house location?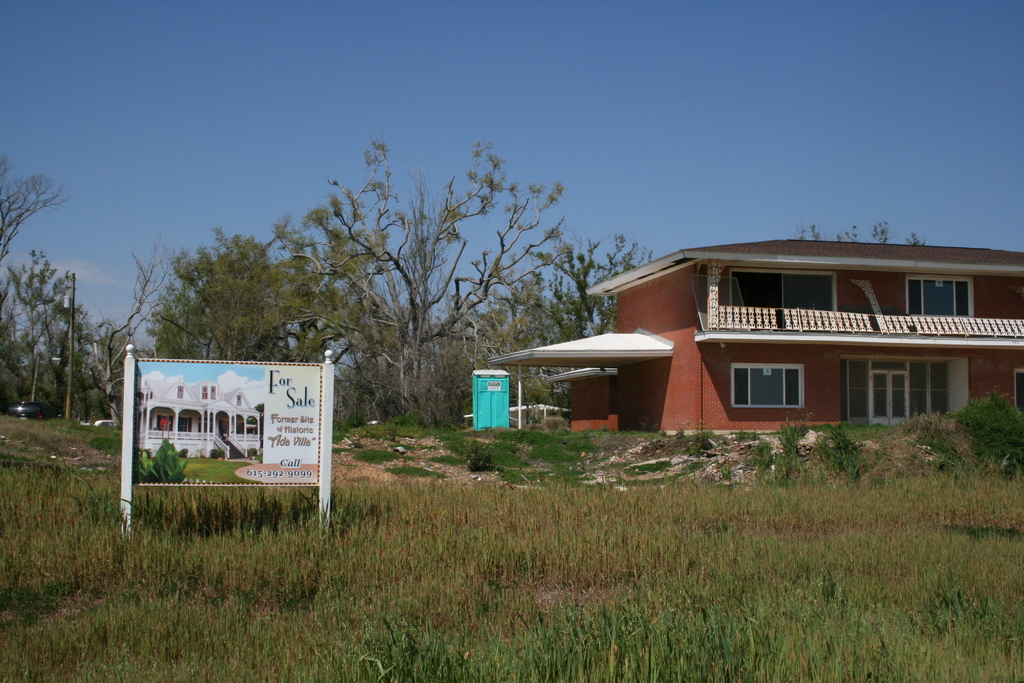
499,225,1010,454
